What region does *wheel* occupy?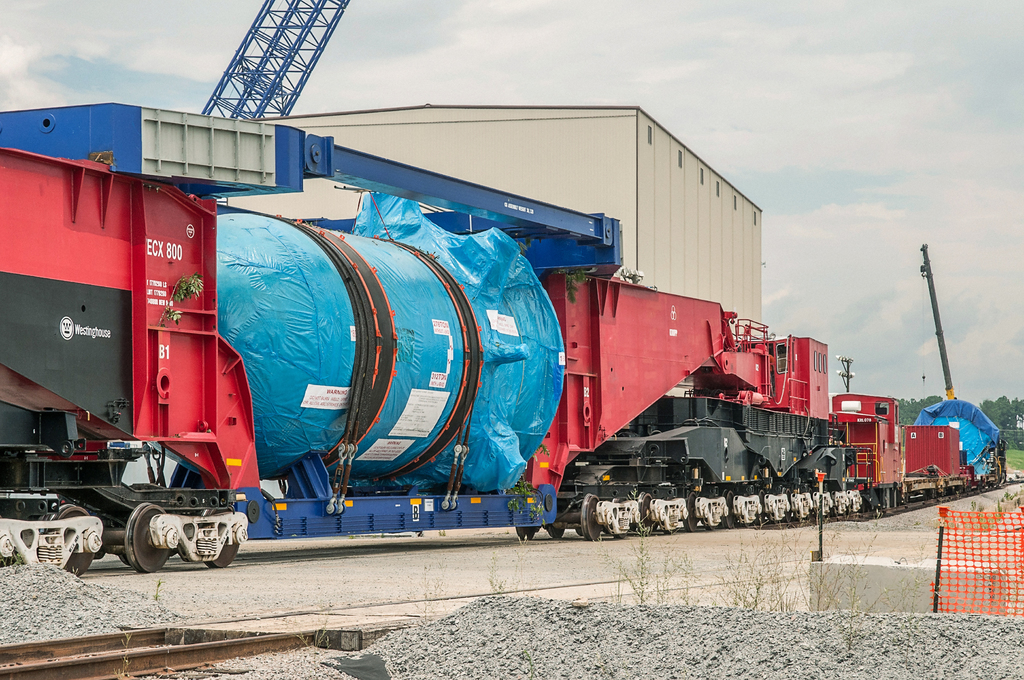
box(120, 503, 171, 572).
